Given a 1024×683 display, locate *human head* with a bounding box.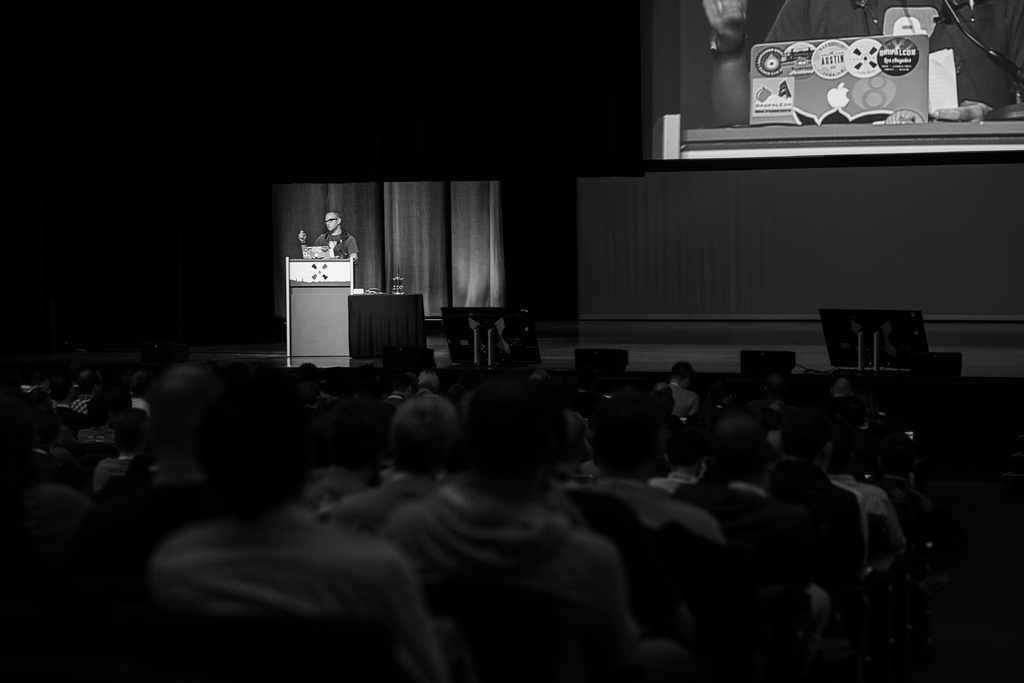
Located: Rect(451, 379, 584, 497).
